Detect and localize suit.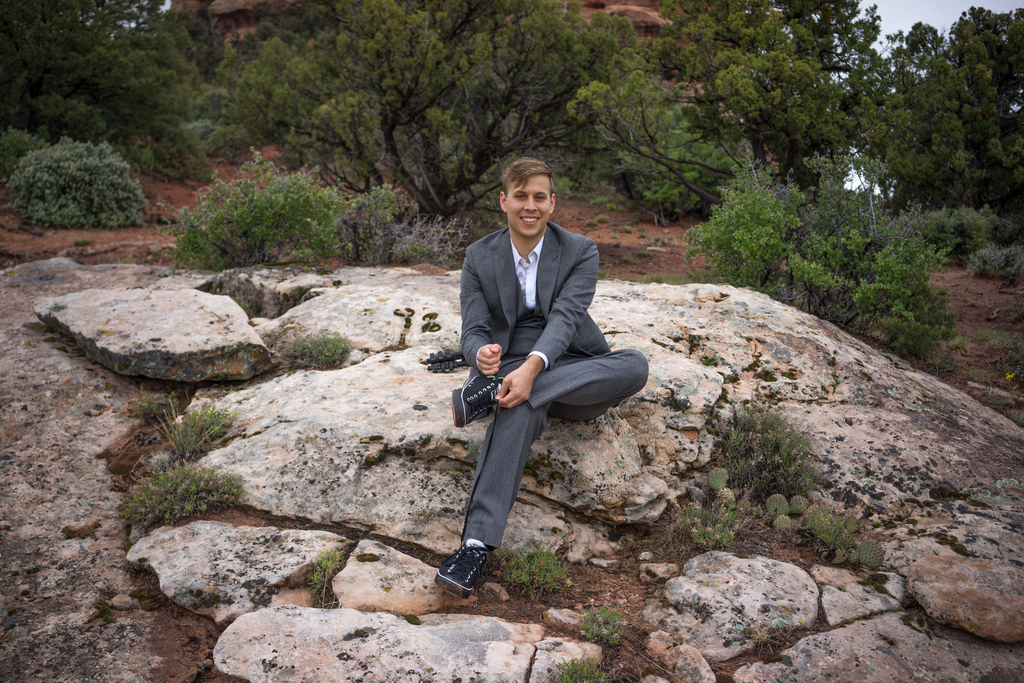
Localized at [454, 225, 646, 546].
